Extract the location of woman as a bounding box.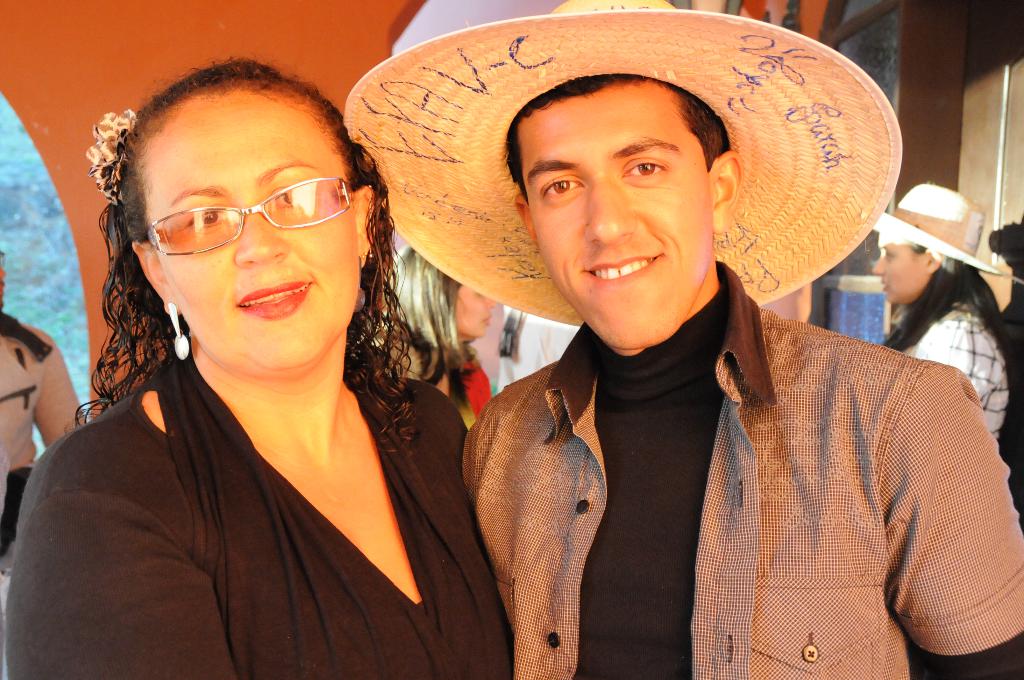
left=367, top=244, right=499, bottom=438.
